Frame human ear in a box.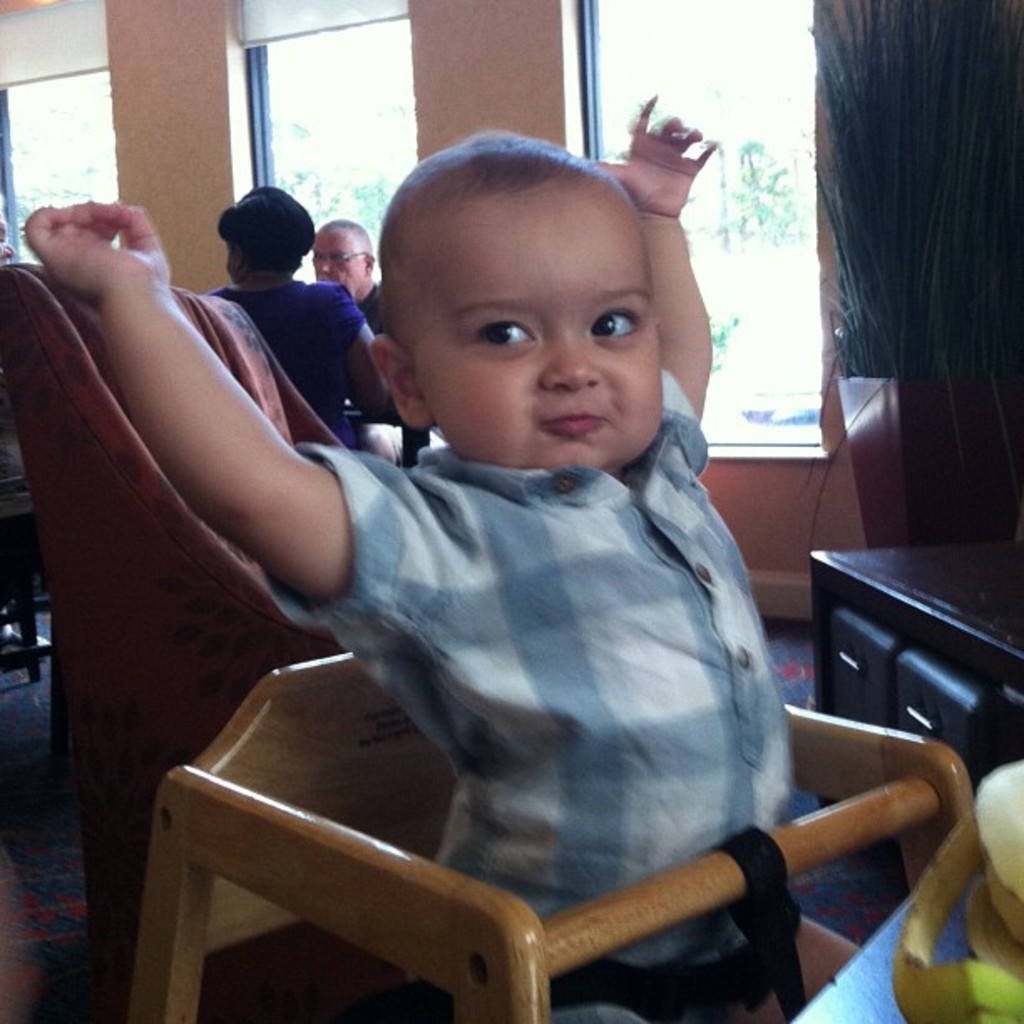
361:251:385:274.
